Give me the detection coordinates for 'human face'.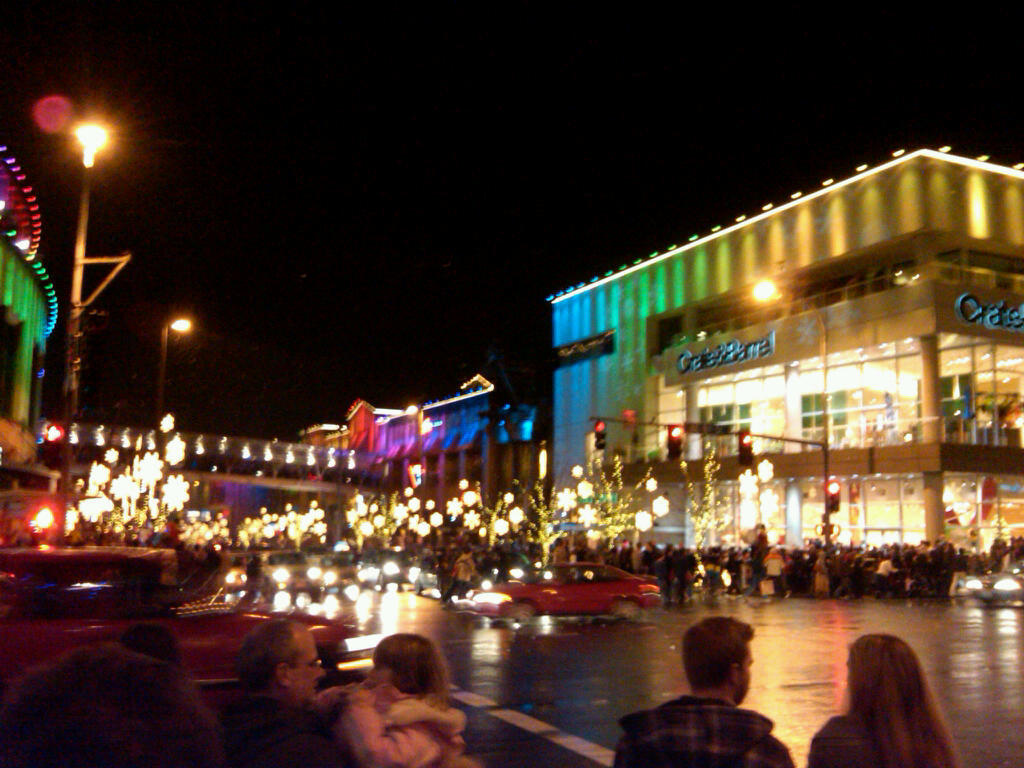
Rect(288, 634, 324, 694).
